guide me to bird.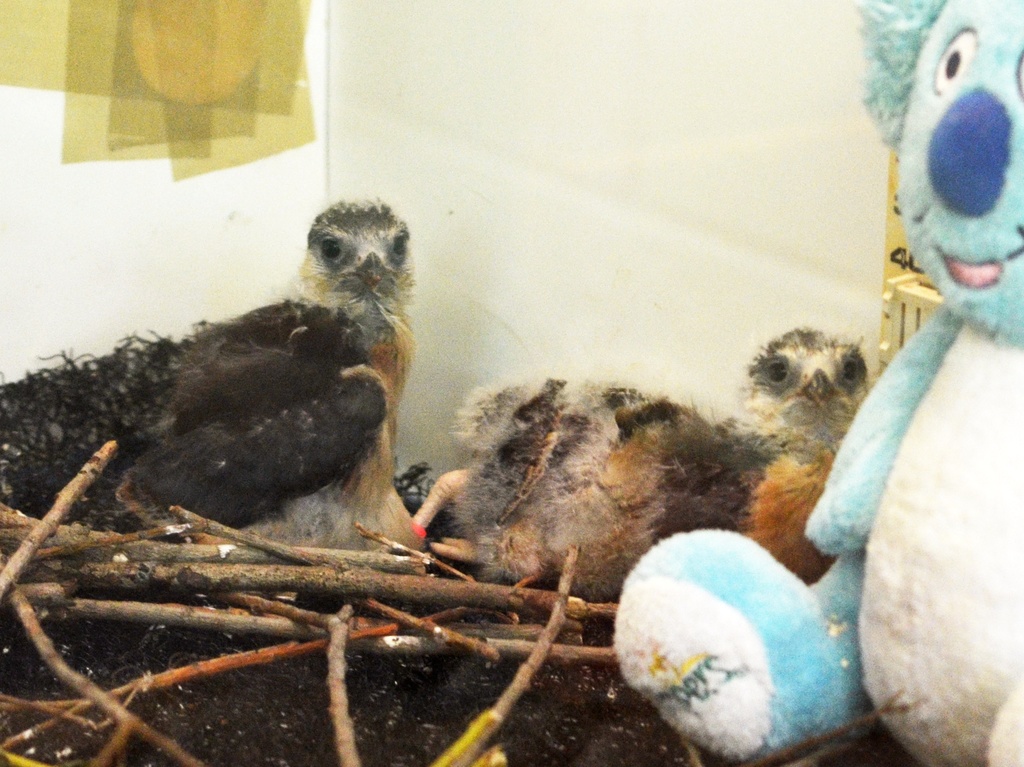
Guidance: [x1=402, y1=312, x2=894, y2=616].
